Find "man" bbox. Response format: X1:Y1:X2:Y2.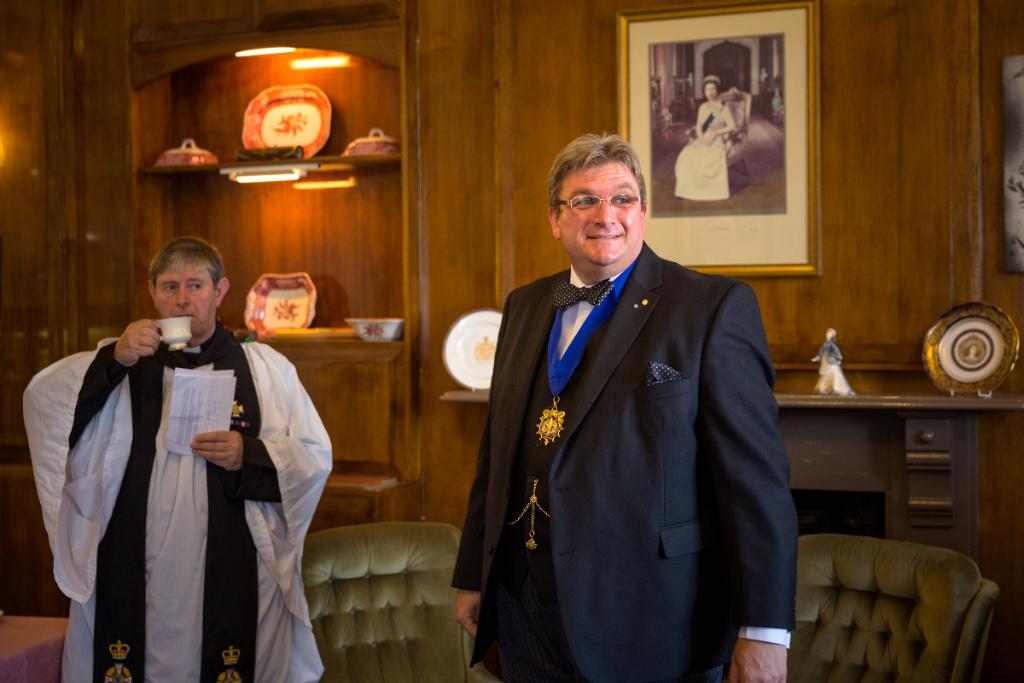
463:135:813:682.
